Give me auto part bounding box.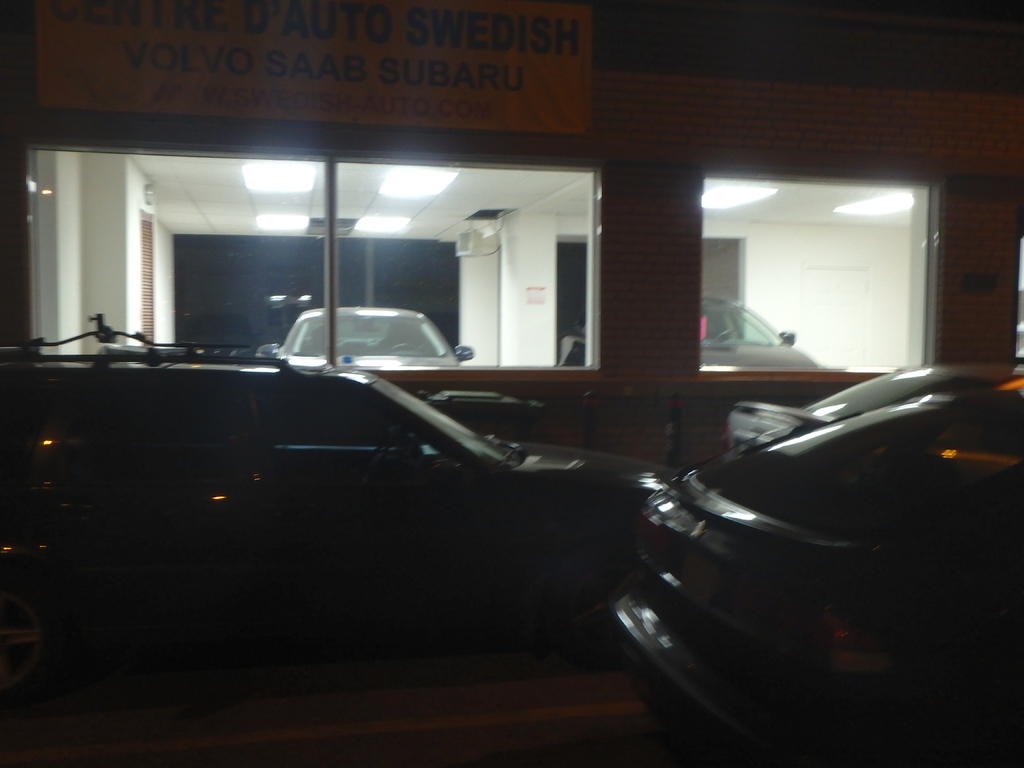
l=244, t=381, r=463, b=604.
